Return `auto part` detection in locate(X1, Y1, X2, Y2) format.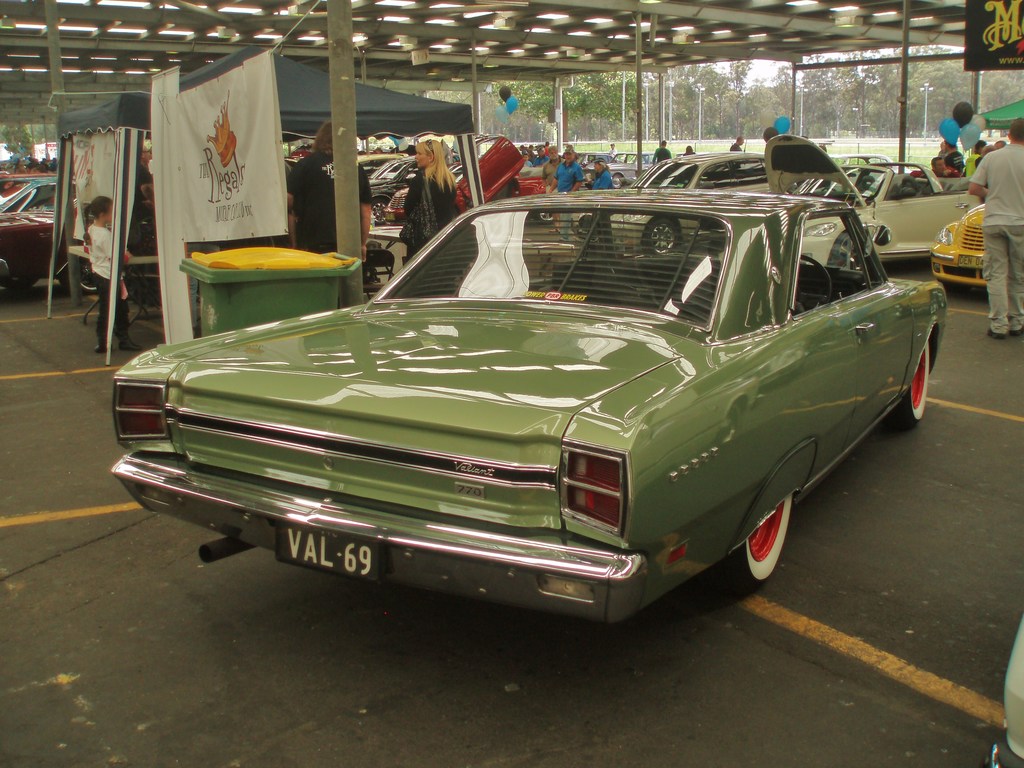
locate(743, 496, 788, 573).
